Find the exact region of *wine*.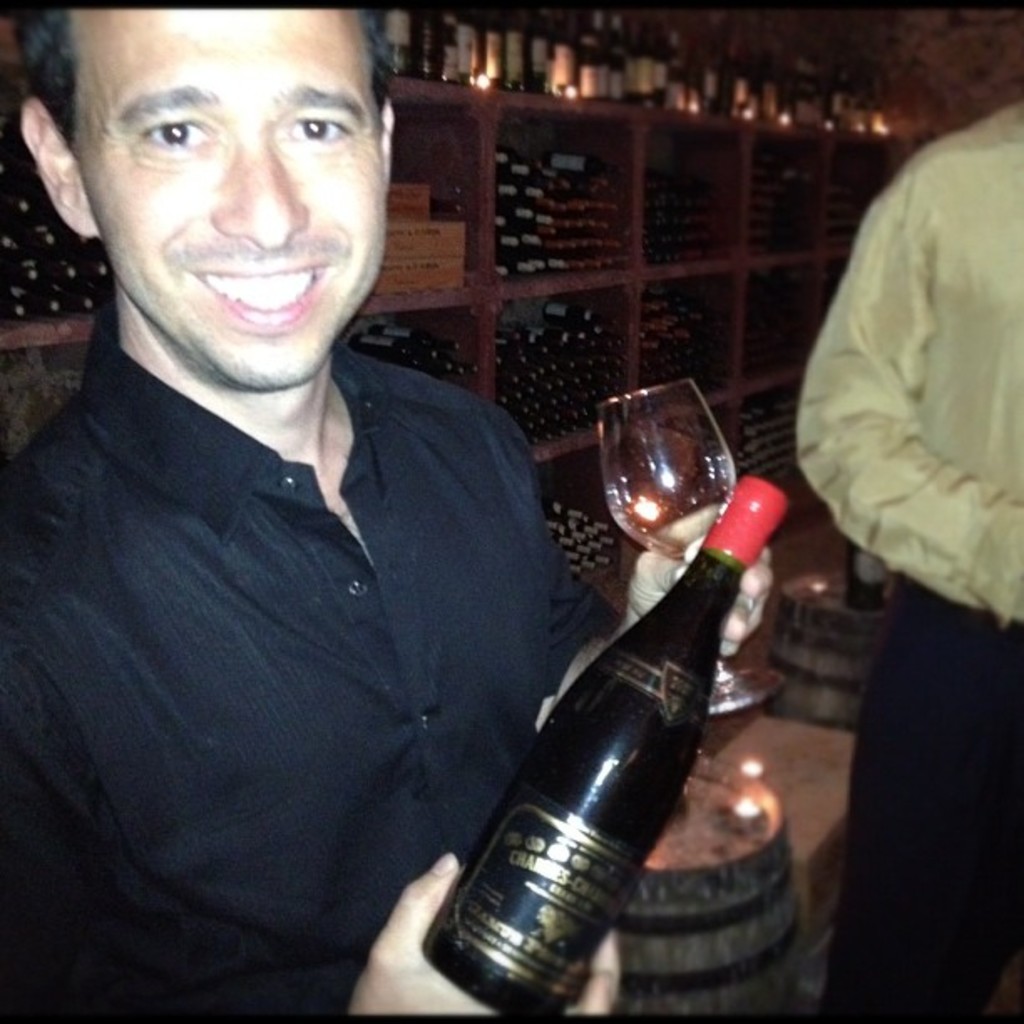
Exact region: 435, 477, 773, 1009.
